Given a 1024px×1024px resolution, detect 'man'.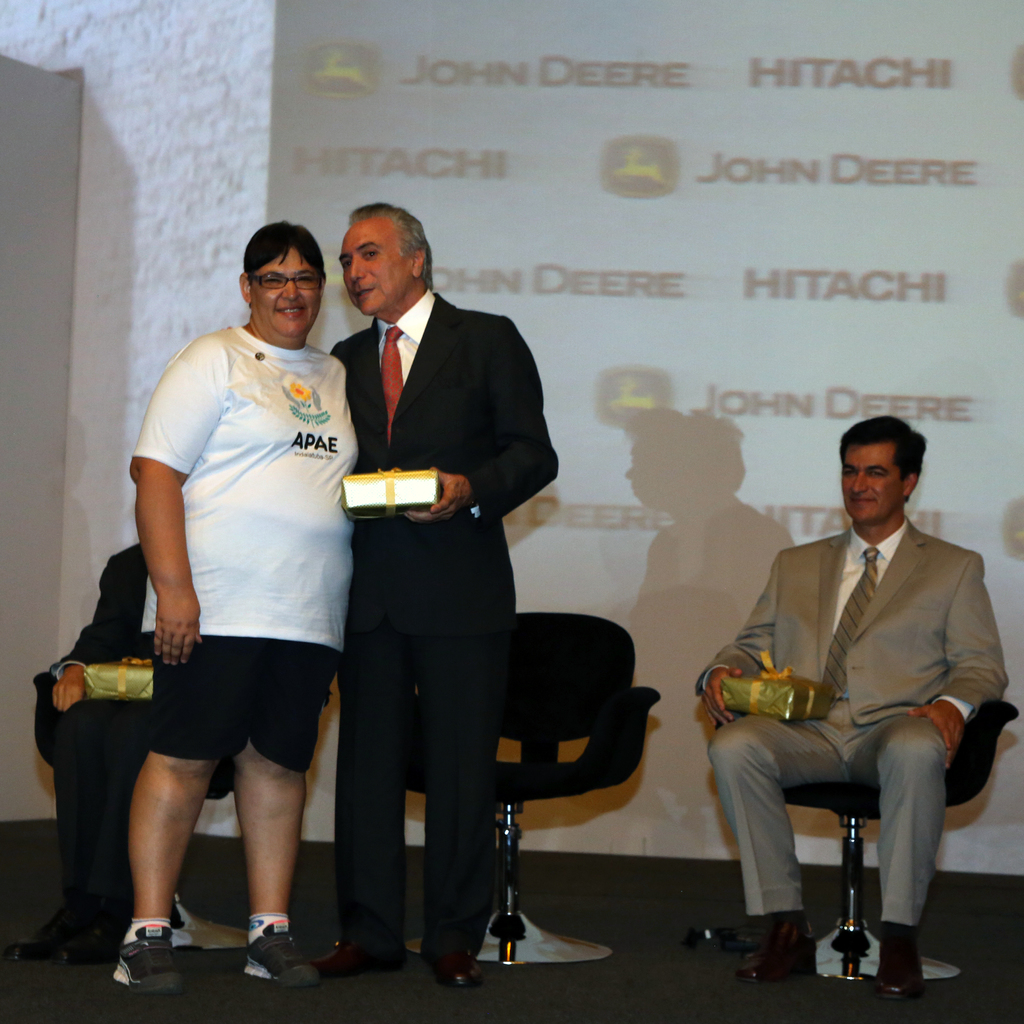
select_region(112, 218, 362, 996).
